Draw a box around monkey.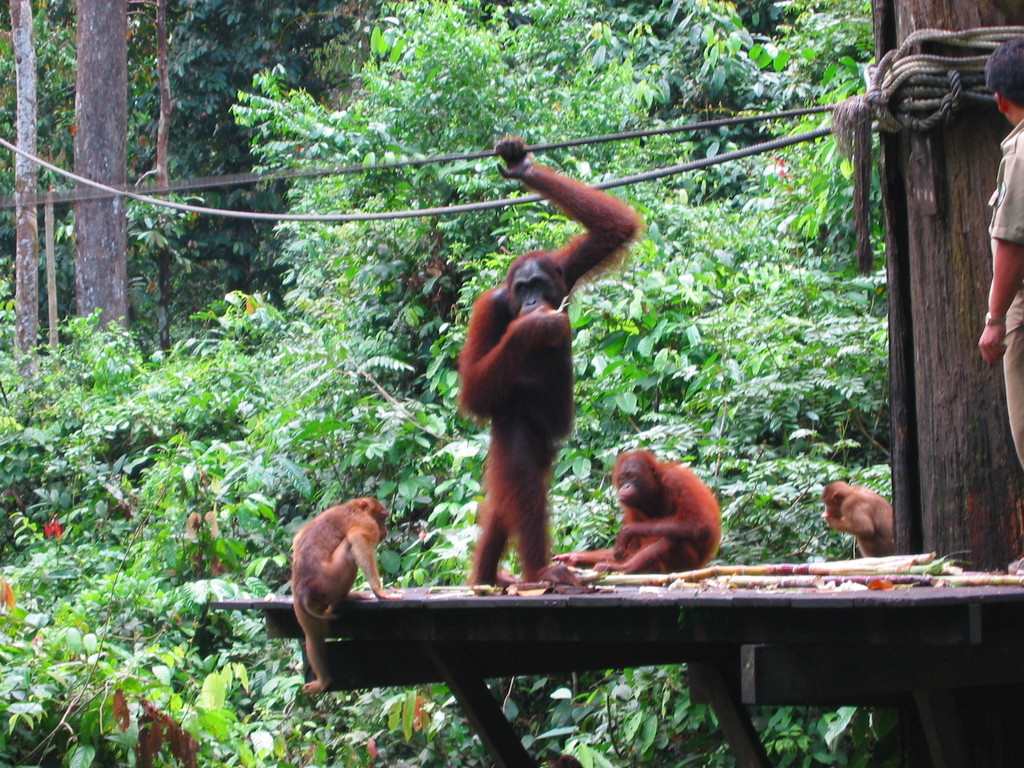
825,474,909,563.
